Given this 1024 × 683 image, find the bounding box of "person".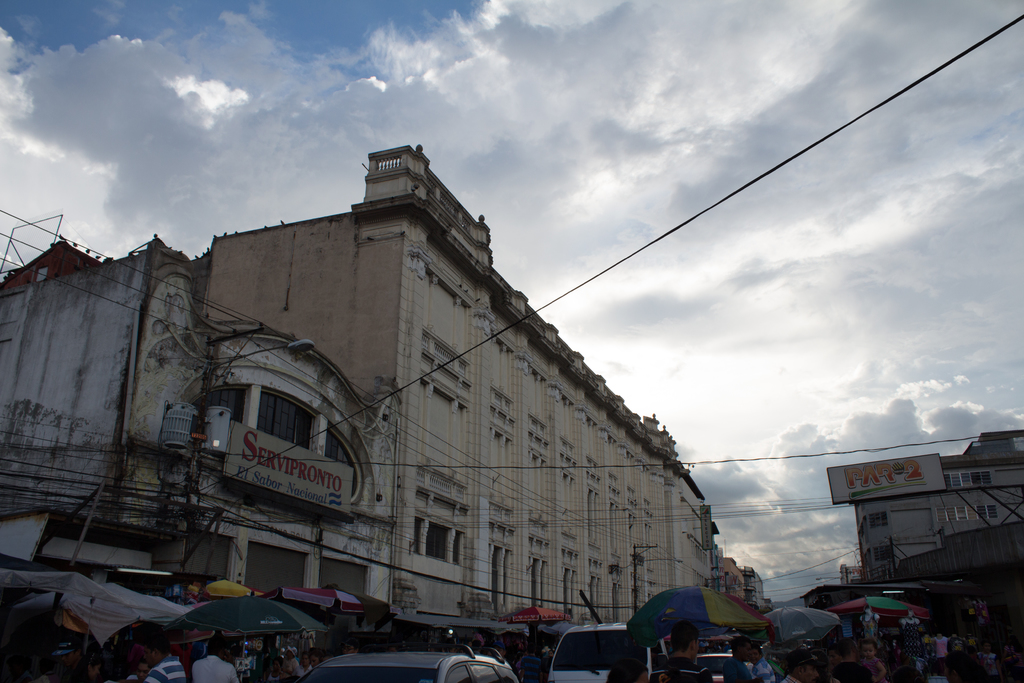
detection(284, 646, 301, 674).
